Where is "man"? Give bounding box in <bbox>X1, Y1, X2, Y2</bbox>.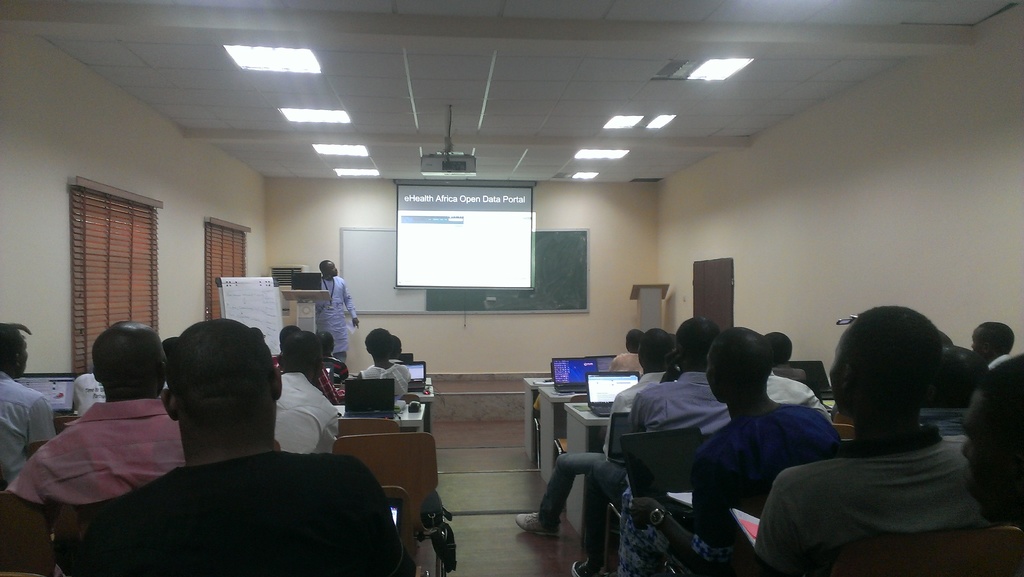
<bbox>509, 328, 676, 535</bbox>.
